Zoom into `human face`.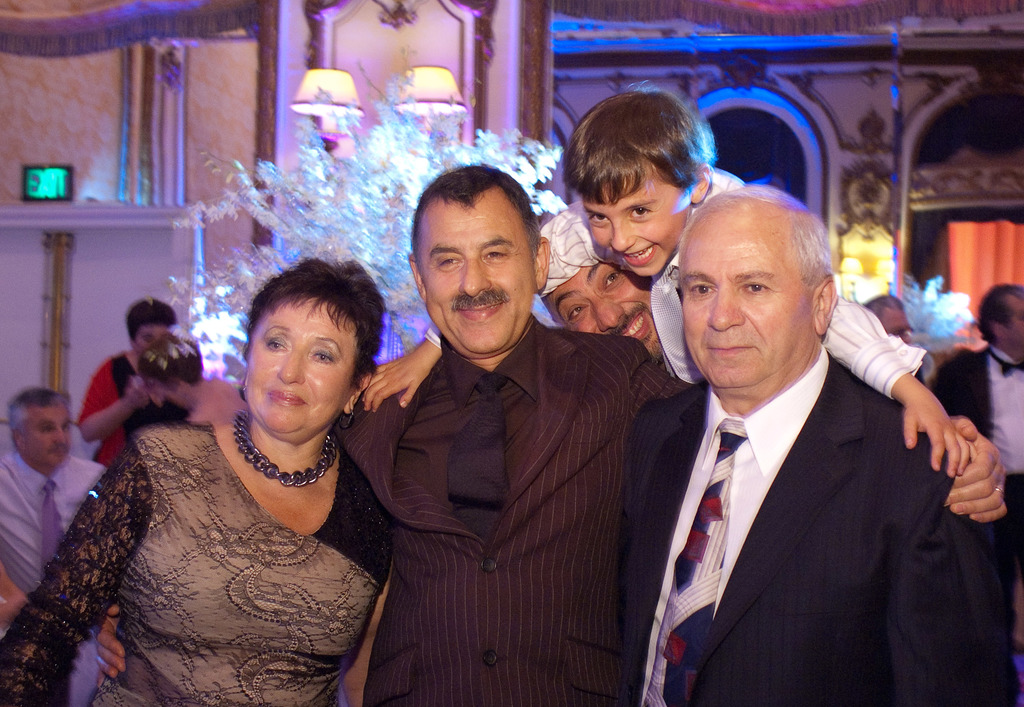
Zoom target: (684,210,818,391).
